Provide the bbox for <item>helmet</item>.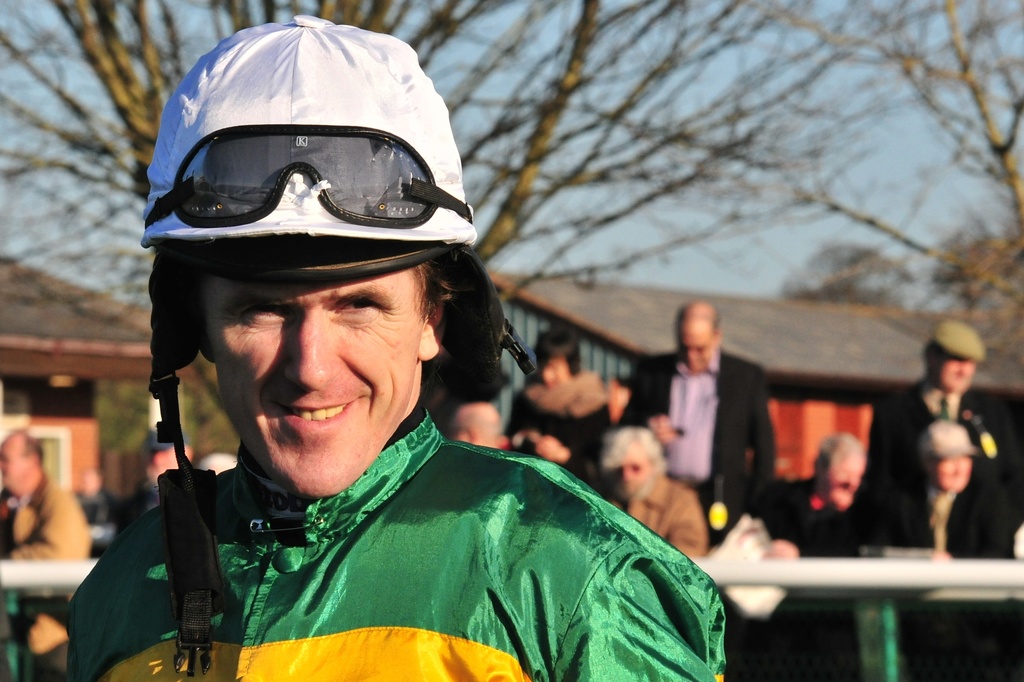
pyautogui.locateOnScreen(134, 34, 499, 482).
